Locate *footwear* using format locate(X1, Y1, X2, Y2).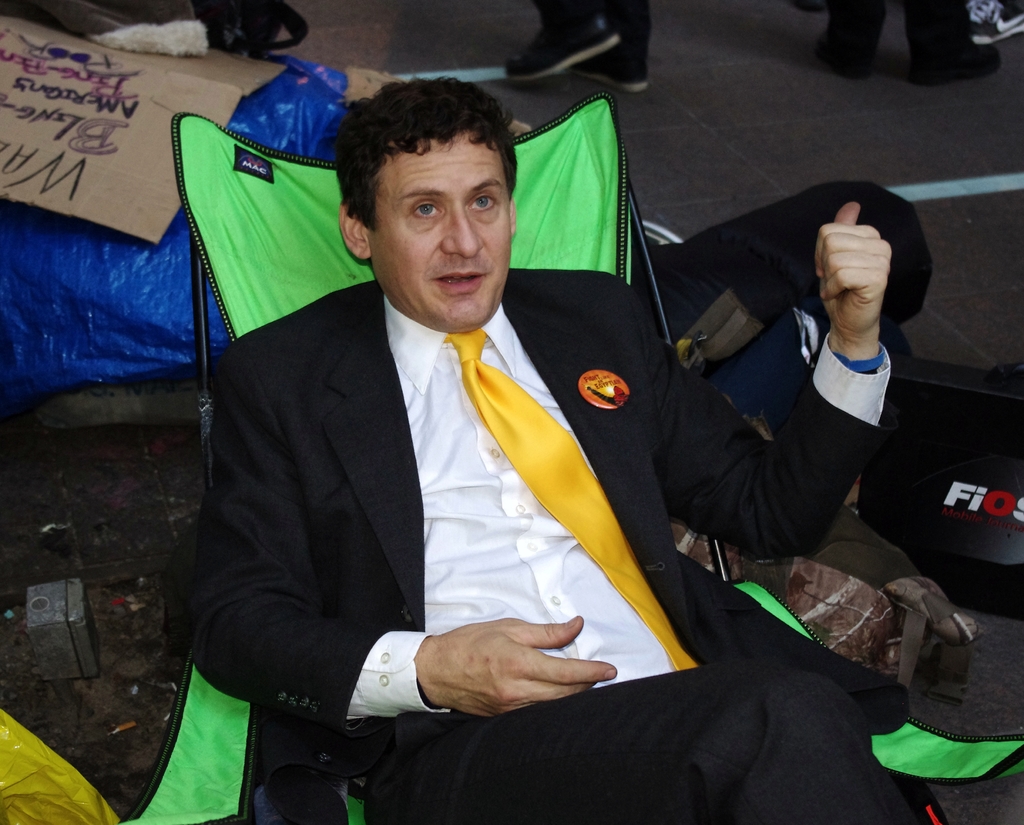
locate(909, 42, 1002, 87).
